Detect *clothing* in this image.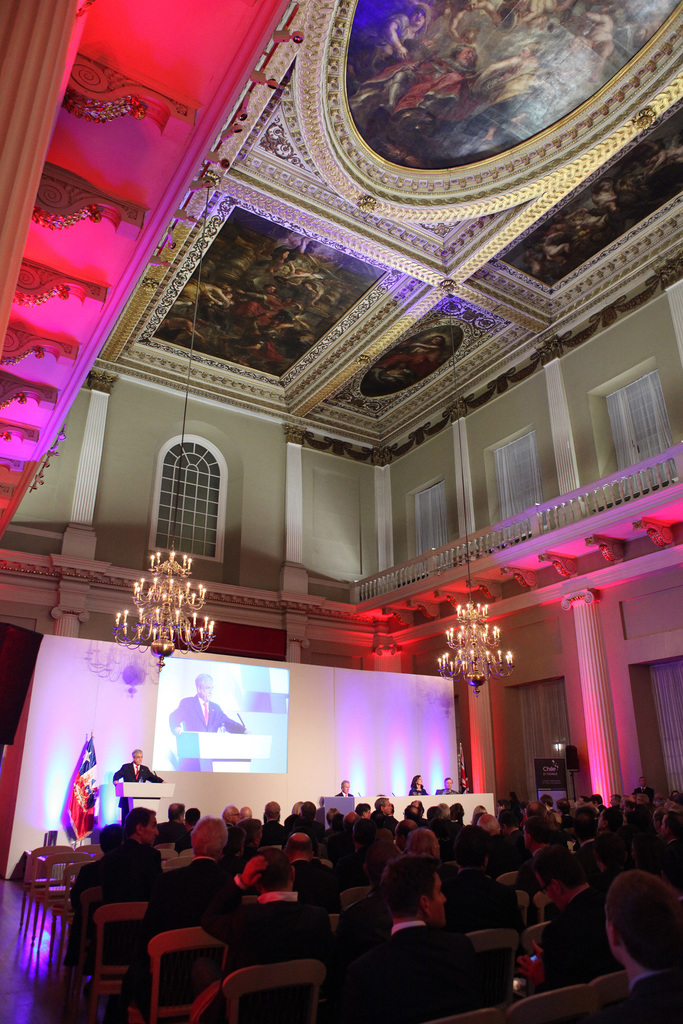
Detection: box(347, 898, 515, 1023).
